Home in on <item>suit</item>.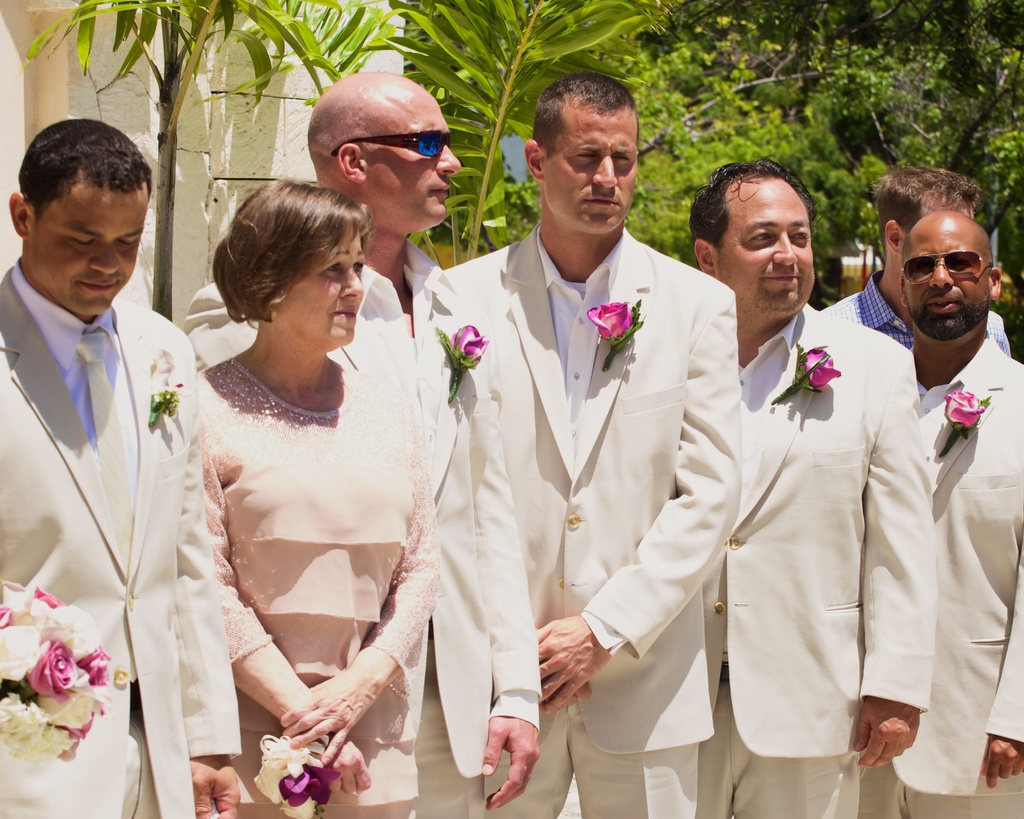
Homed in at bbox=(701, 304, 933, 818).
